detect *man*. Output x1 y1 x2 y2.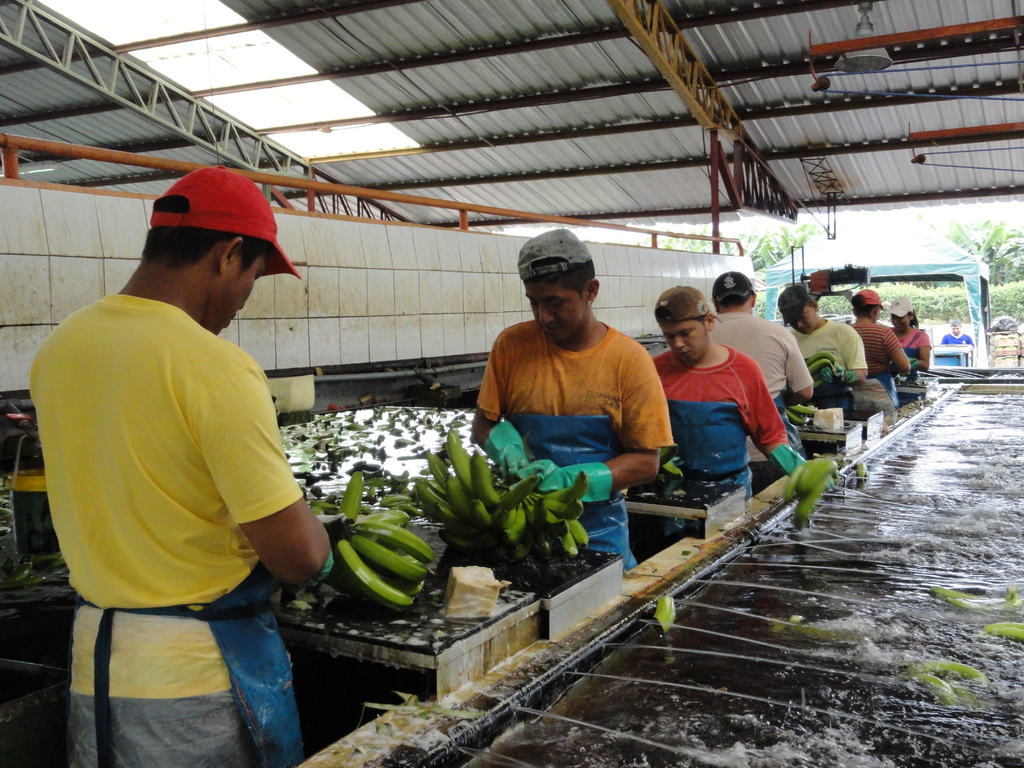
653 283 789 497.
